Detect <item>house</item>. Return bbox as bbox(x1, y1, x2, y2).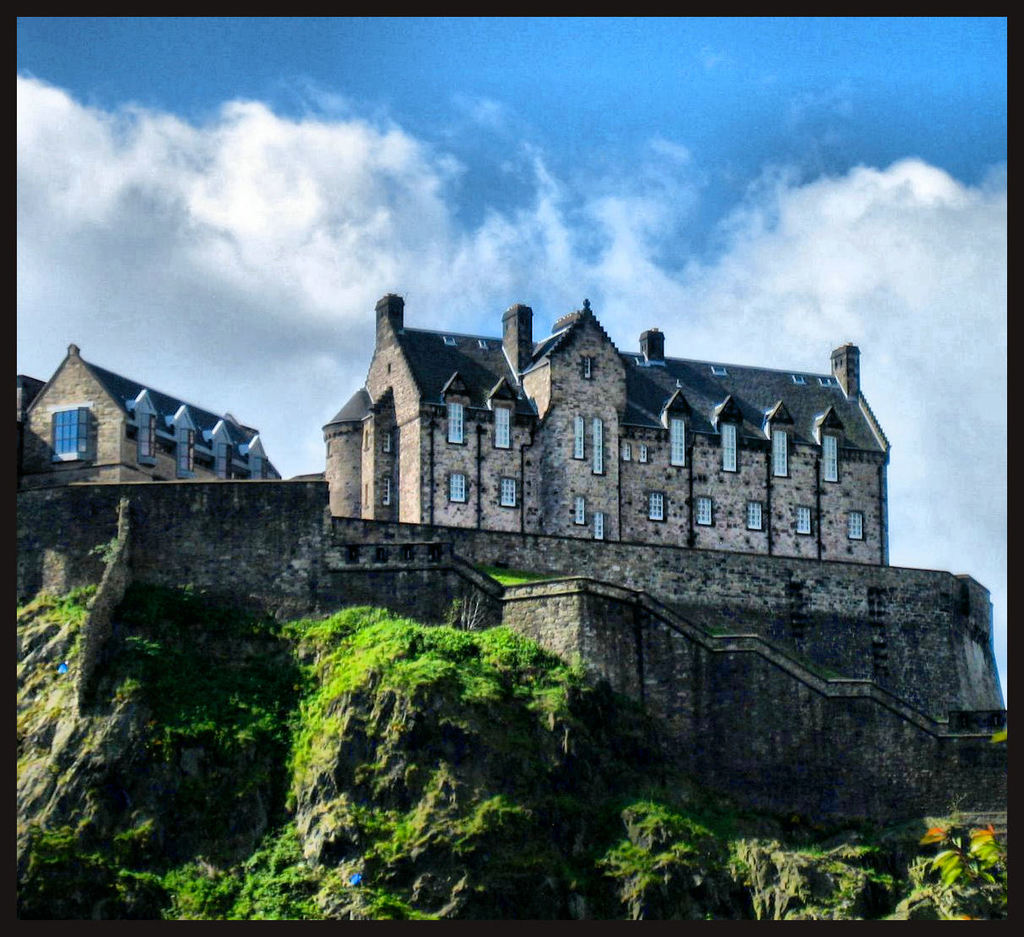
bbox(201, 284, 909, 743).
